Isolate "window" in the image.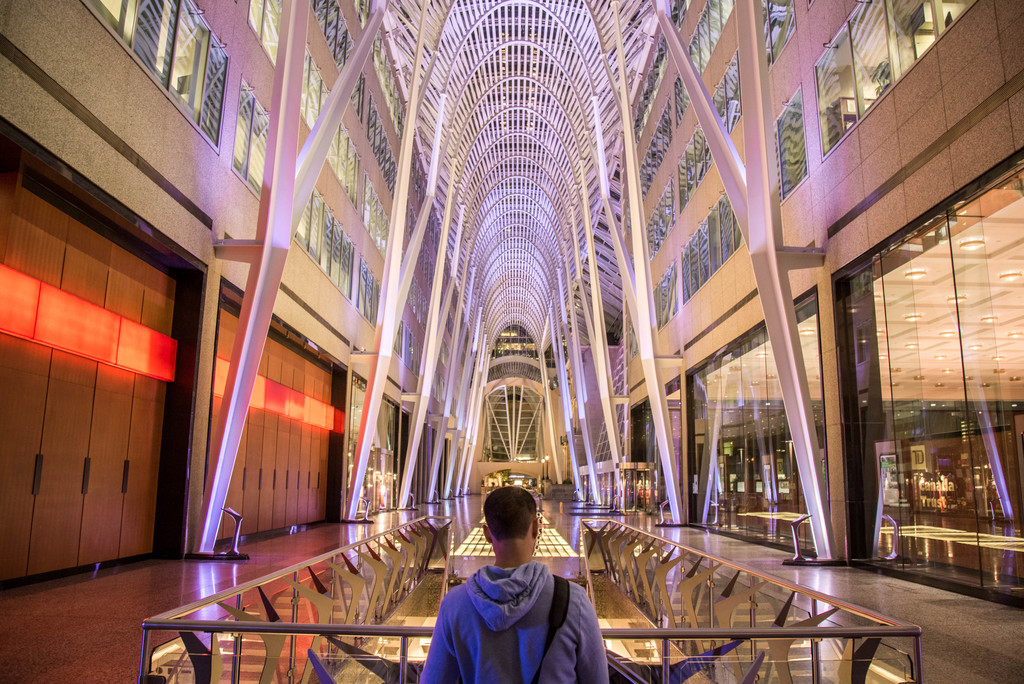
Isolated region: [left=294, top=40, right=330, bottom=131].
